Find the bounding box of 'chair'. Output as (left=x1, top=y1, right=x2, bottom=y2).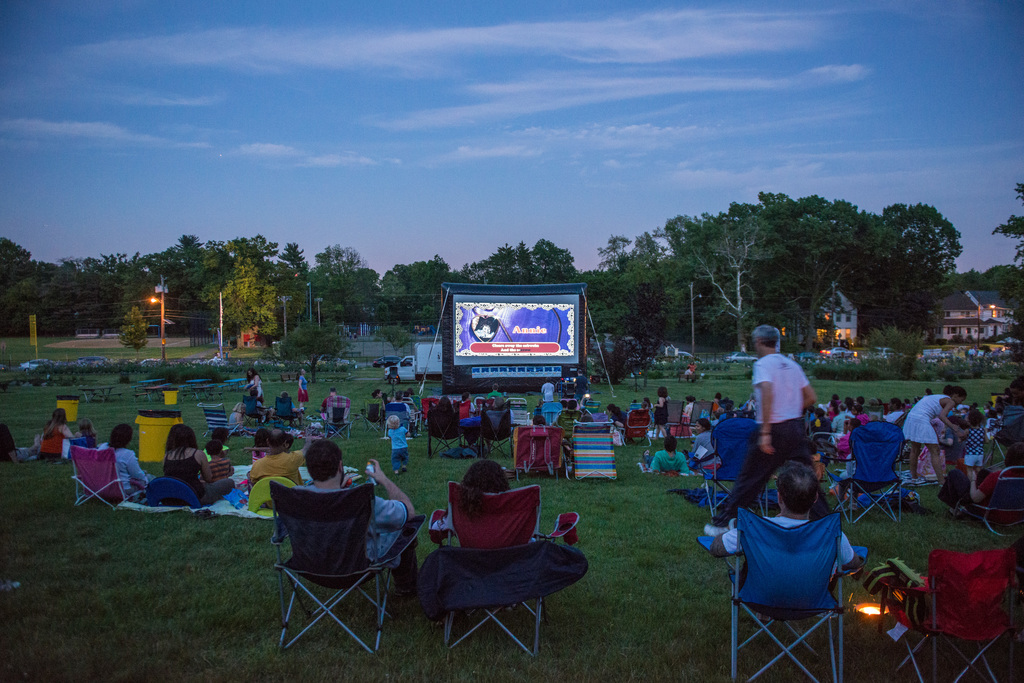
(left=69, top=444, right=148, bottom=507).
